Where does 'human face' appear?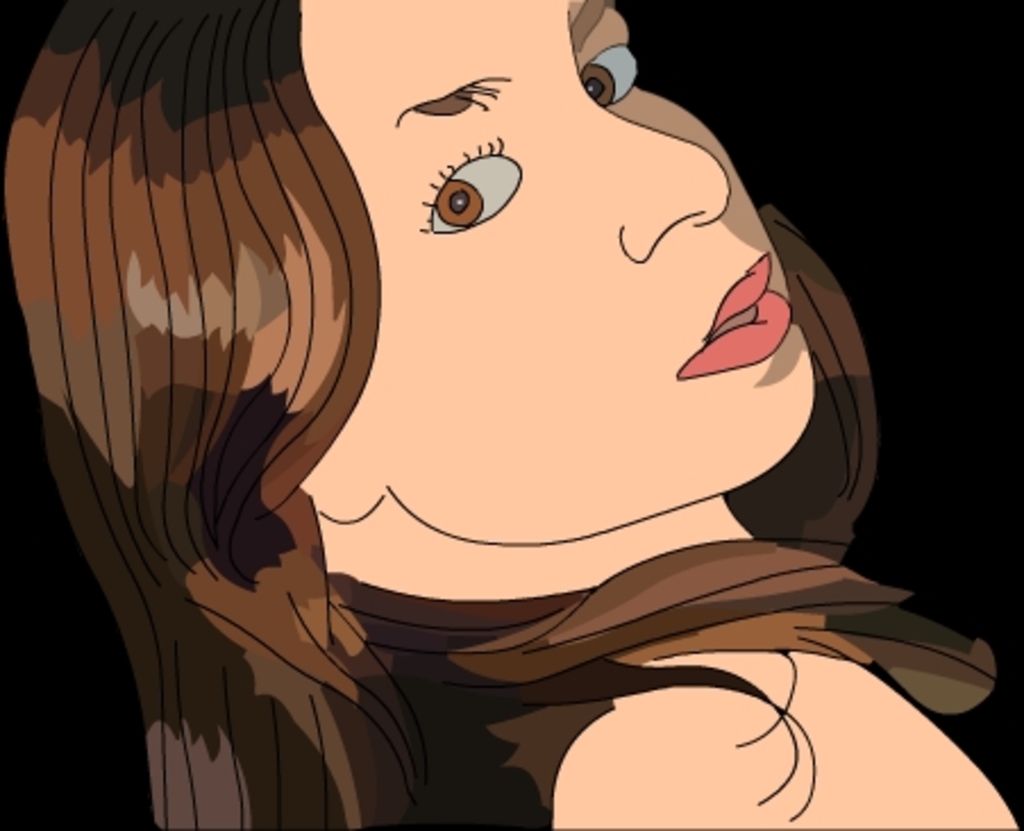
Appears at bbox(304, 0, 811, 545).
